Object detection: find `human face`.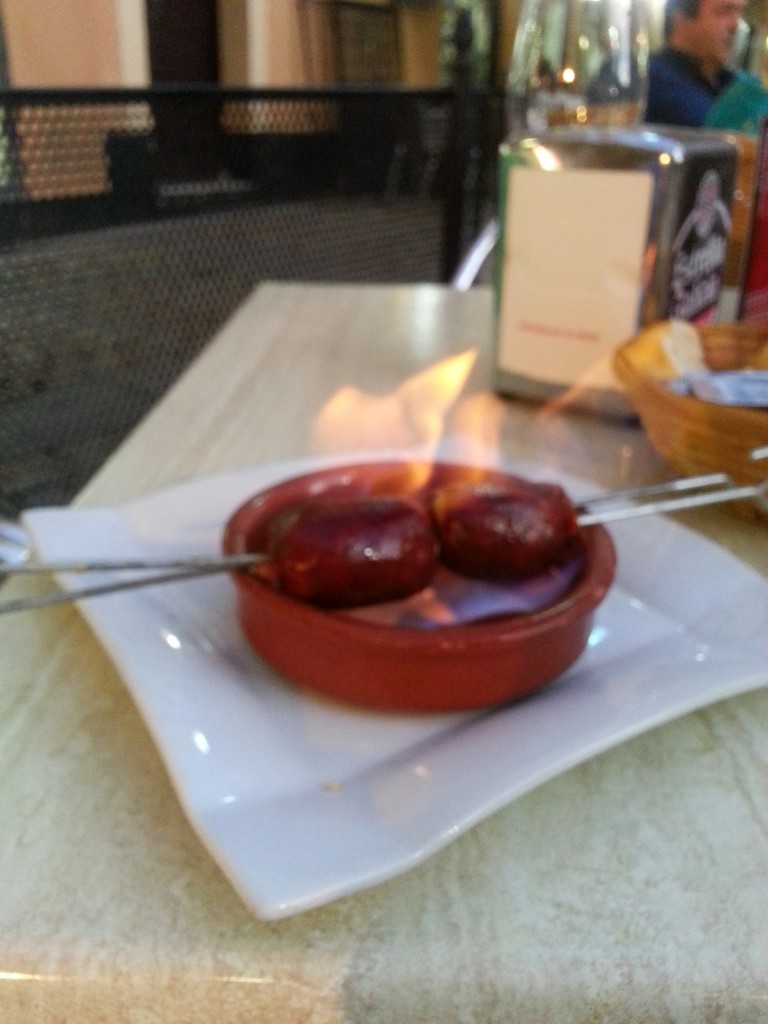
x1=687, y1=0, x2=743, y2=61.
